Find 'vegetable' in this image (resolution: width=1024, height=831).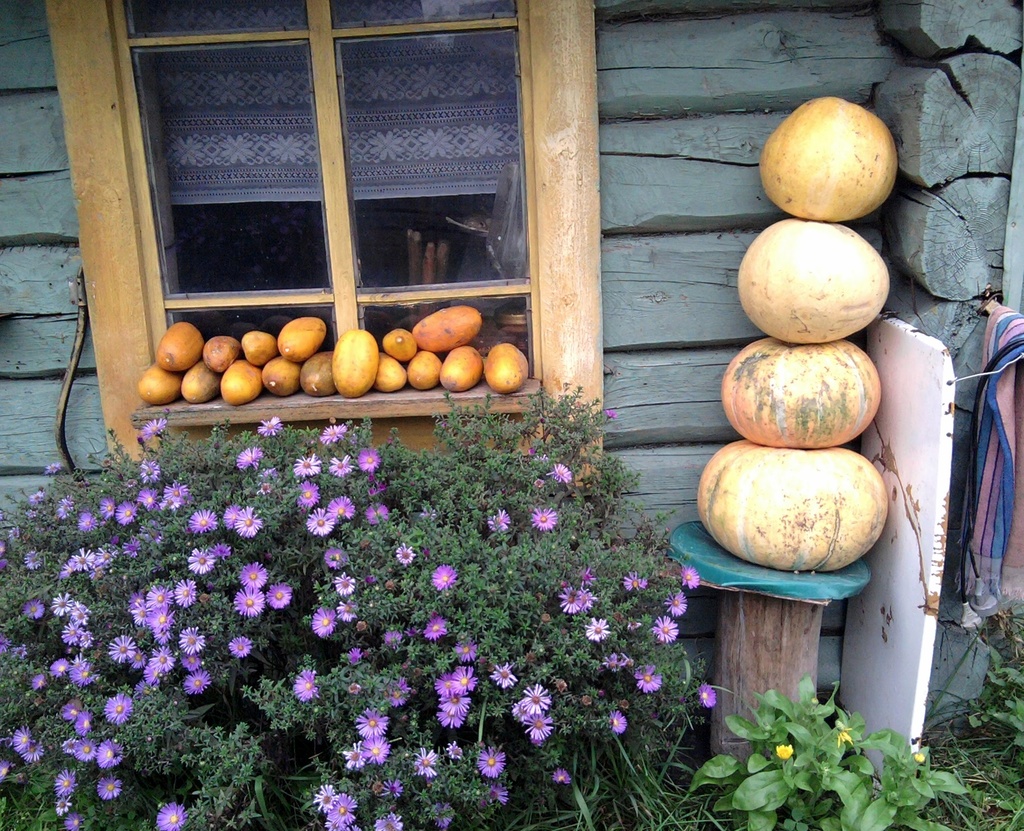
[764, 97, 897, 218].
